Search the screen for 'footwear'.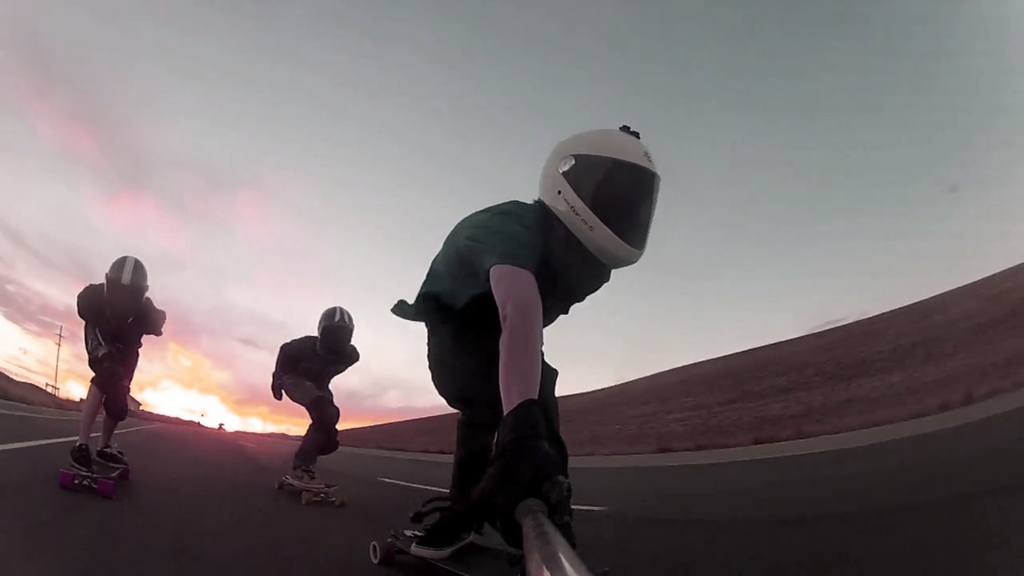
Found at x1=67, y1=444, x2=98, y2=474.
